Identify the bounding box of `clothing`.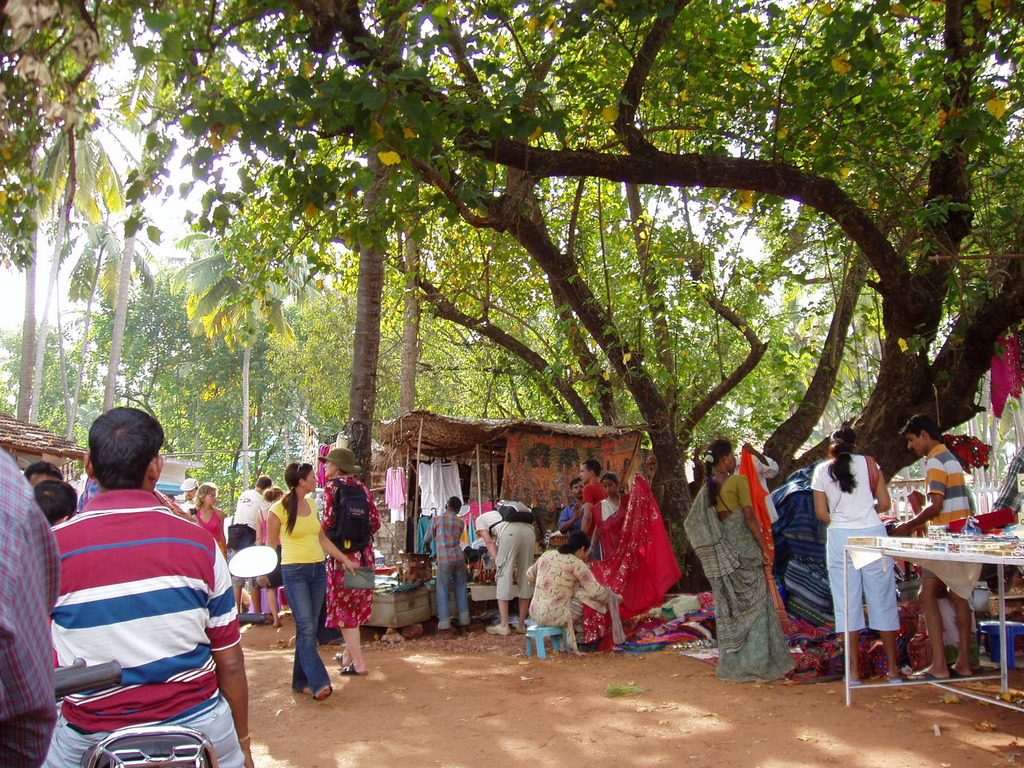
[234, 488, 259, 581].
